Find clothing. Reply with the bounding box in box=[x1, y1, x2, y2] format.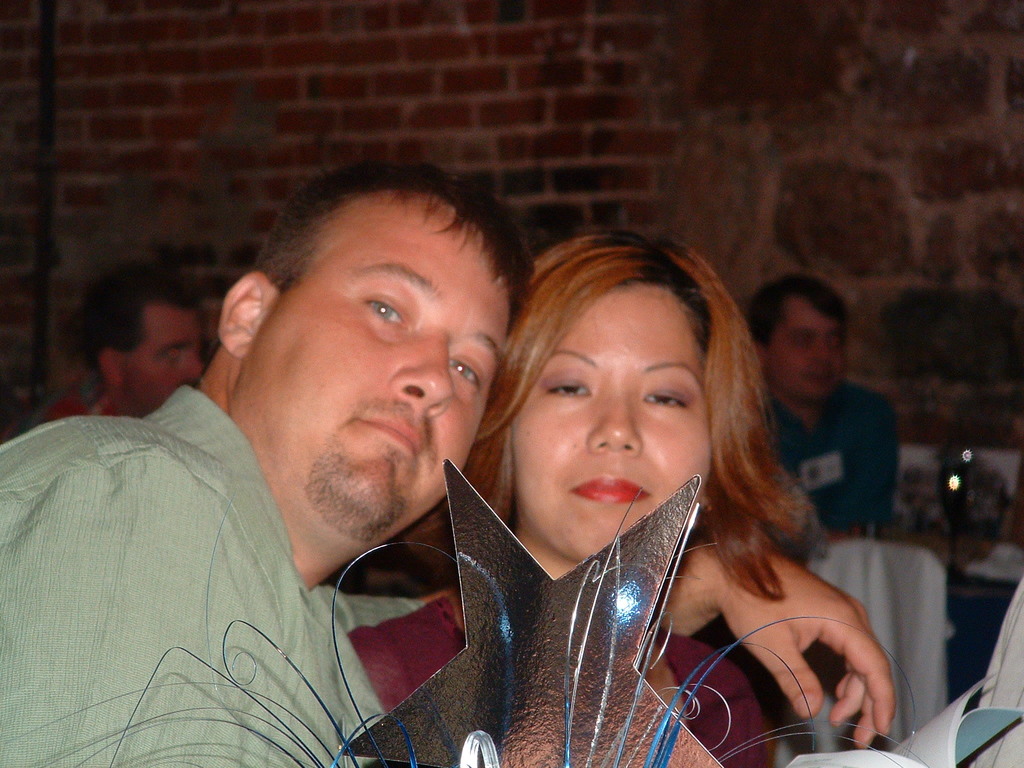
box=[348, 585, 778, 767].
